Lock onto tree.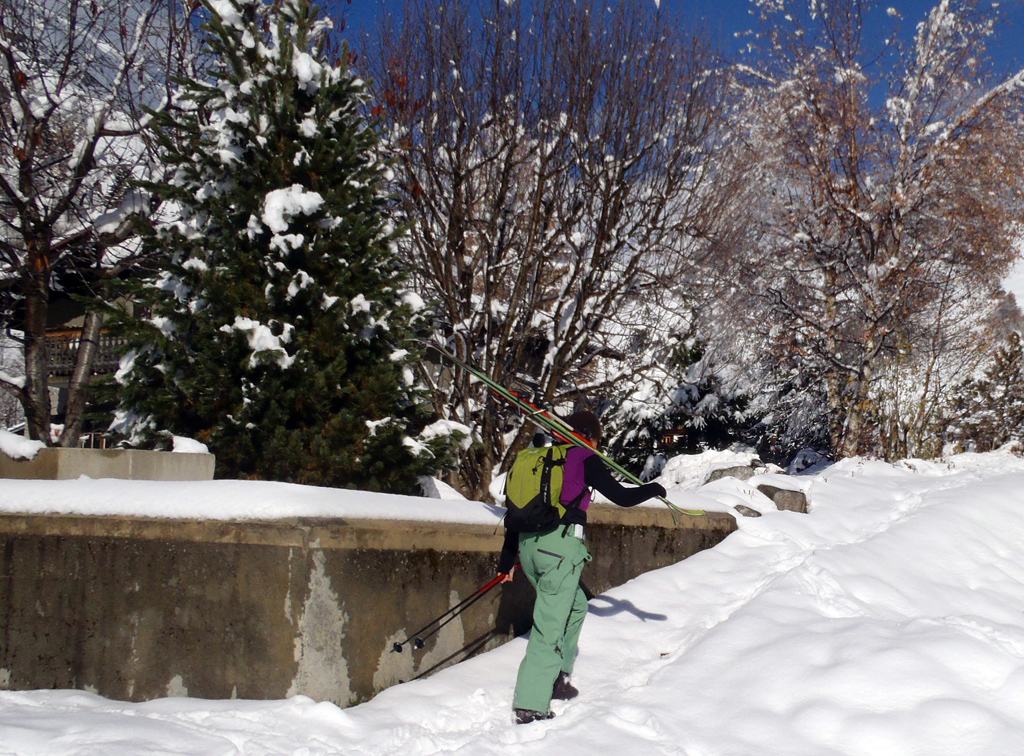
Locked: region(708, 0, 995, 445).
